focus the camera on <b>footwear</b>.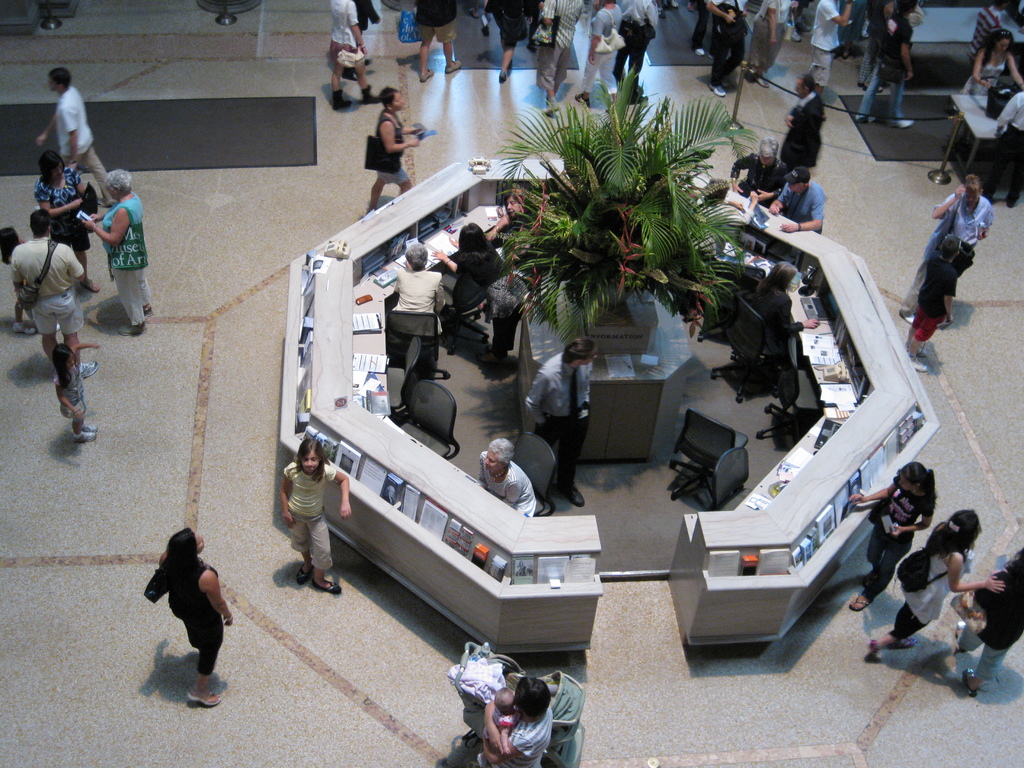
Focus region: [x1=79, y1=360, x2=97, y2=376].
